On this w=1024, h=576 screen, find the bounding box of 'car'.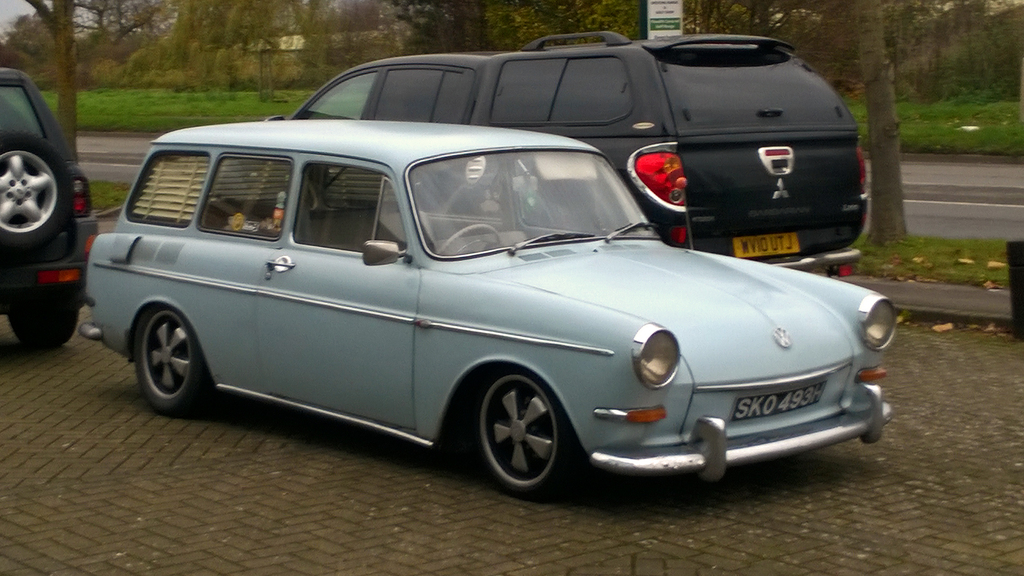
Bounding box: (left=0, top=67, right=99, bottom=344).
